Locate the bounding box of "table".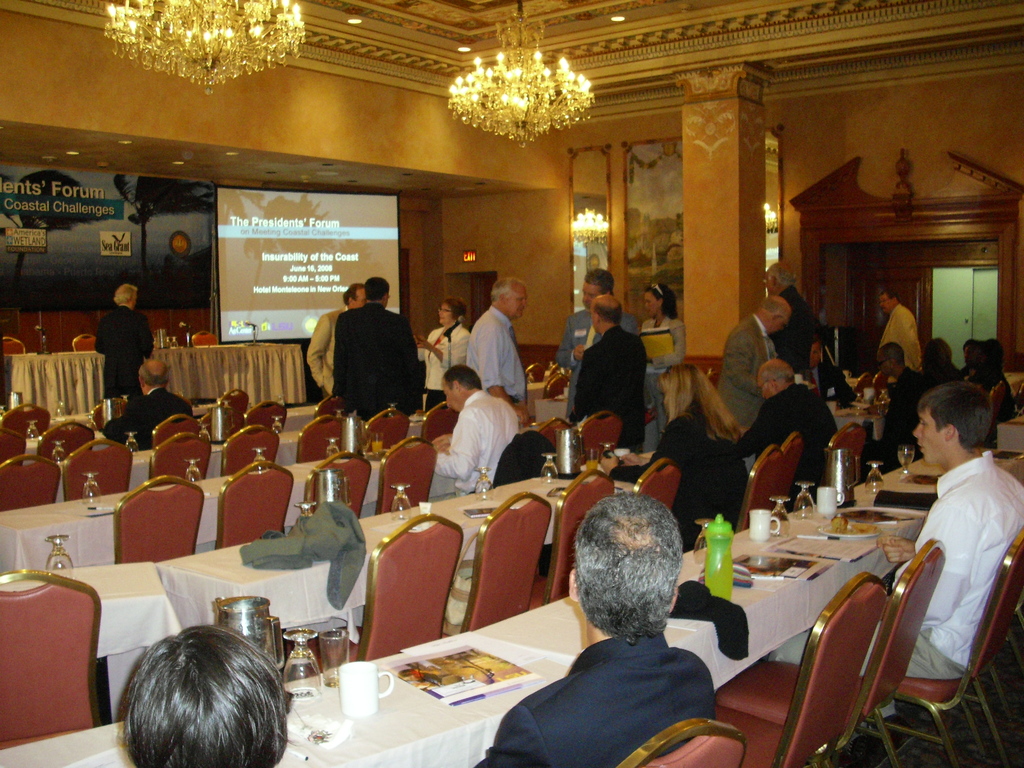
Bounding box: [left=831, top=451, right=1023, bottom=590].
